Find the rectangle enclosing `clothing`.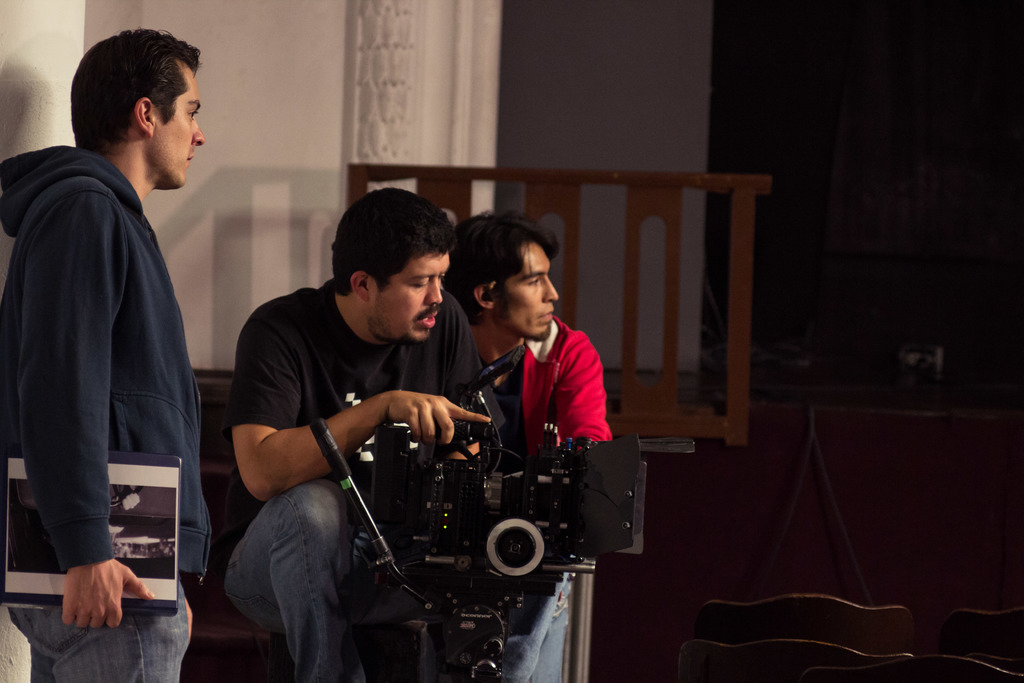
pyautogui.locateOnScreen(13, 86, 214, 627).
